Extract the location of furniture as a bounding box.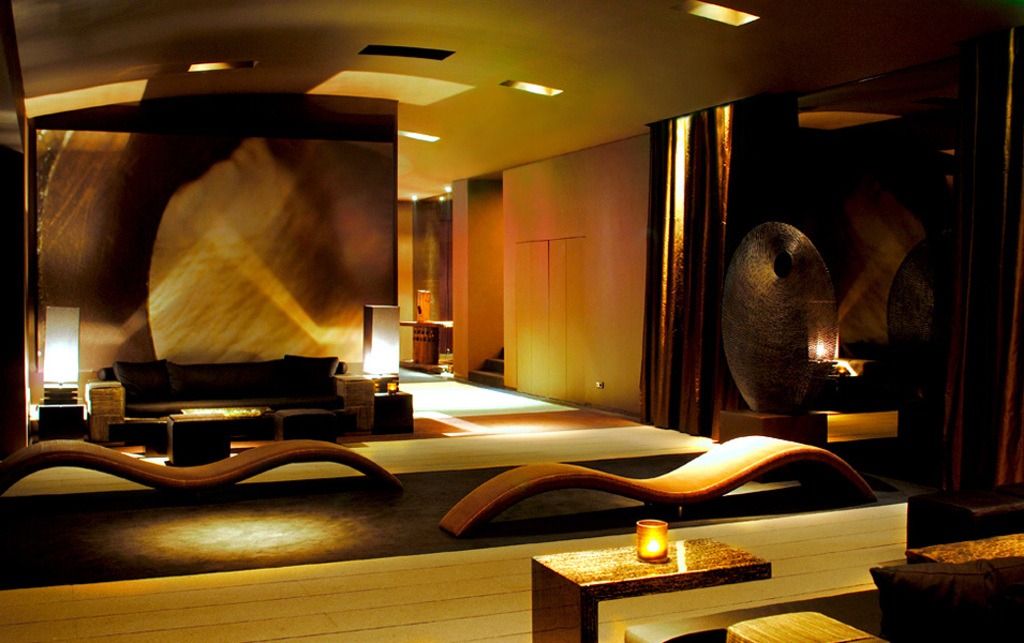
bbox=[167, 413, 232, 467].
